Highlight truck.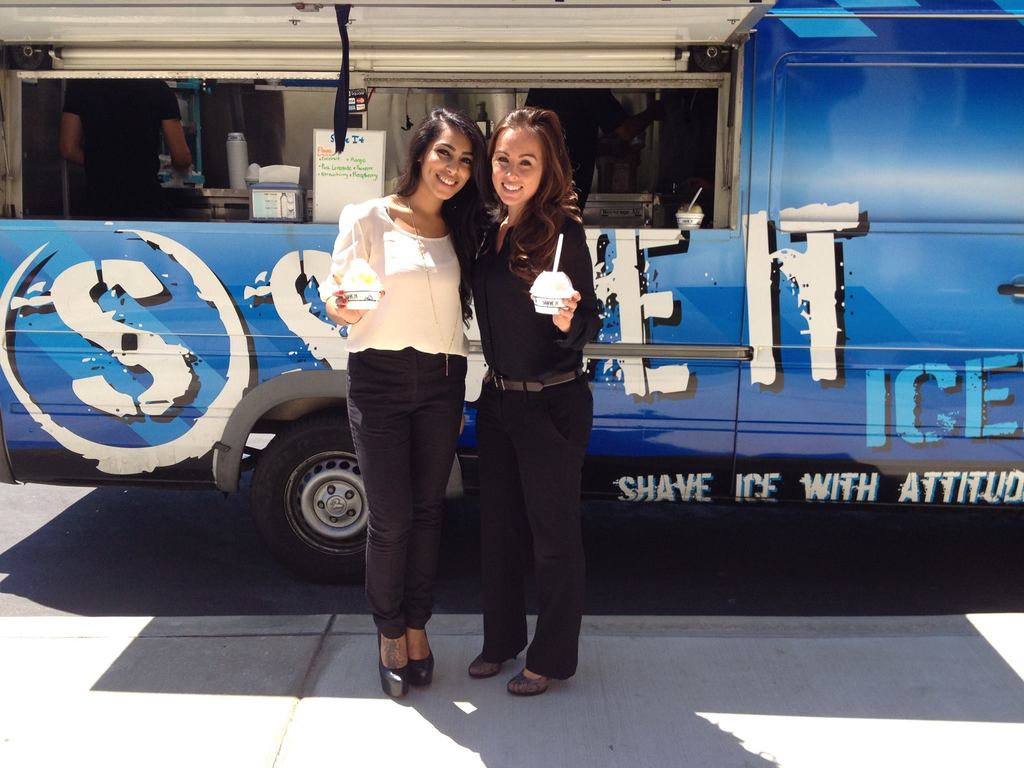
Highlighted region: 22:6:1023:652.
